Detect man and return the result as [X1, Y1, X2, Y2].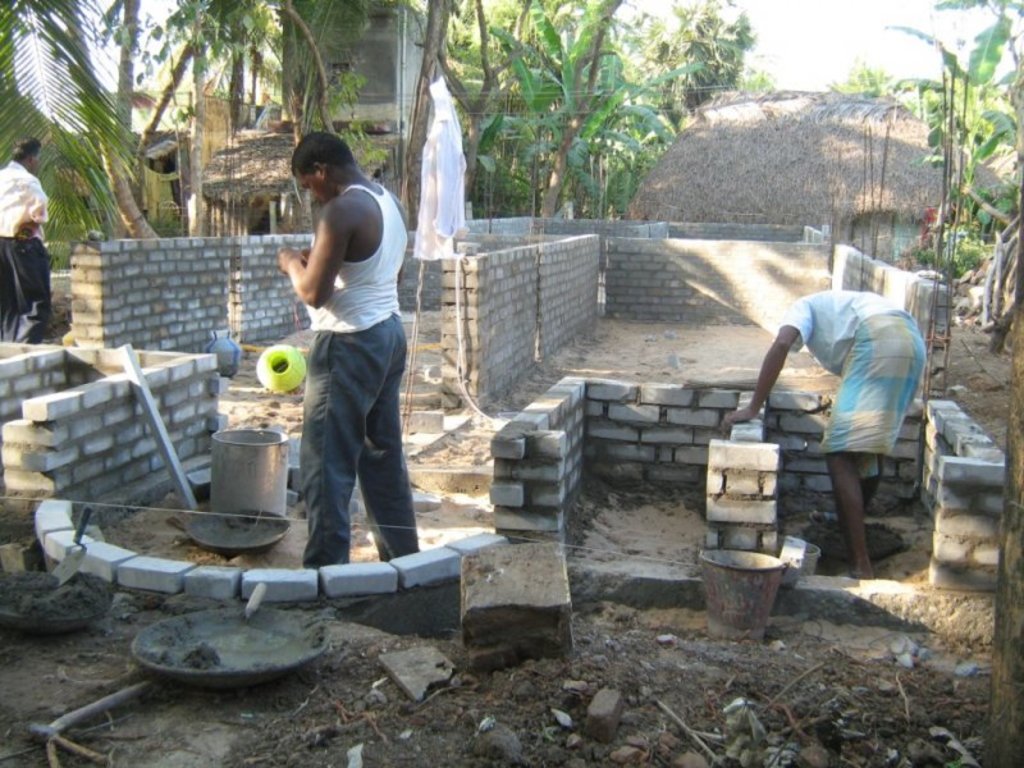
[0, 138, 51, 346].
